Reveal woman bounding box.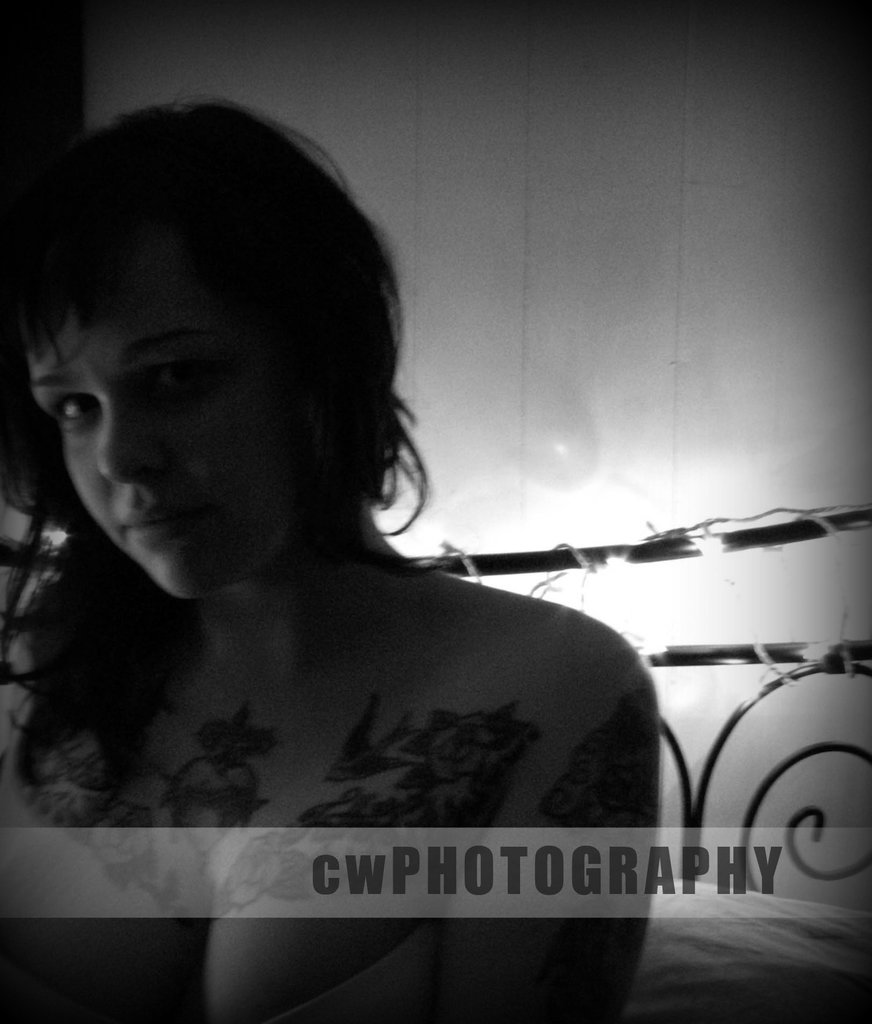
Revealed: (left=21, top=102, right=734, bottom=935).
